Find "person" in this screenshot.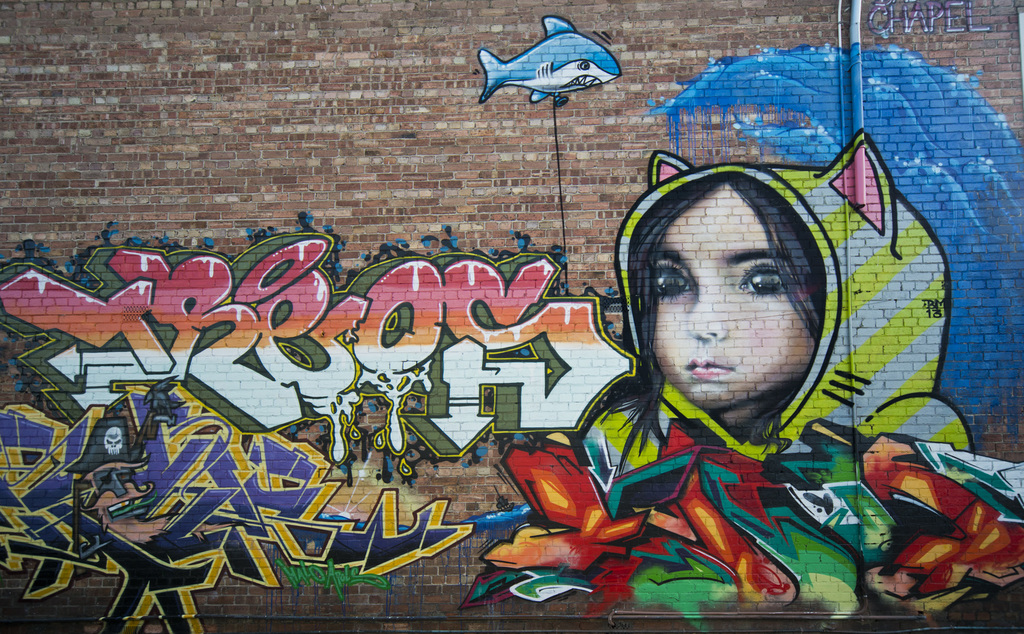
The bounding box for "person" is l=460, t=134, r=1023, b=633.
